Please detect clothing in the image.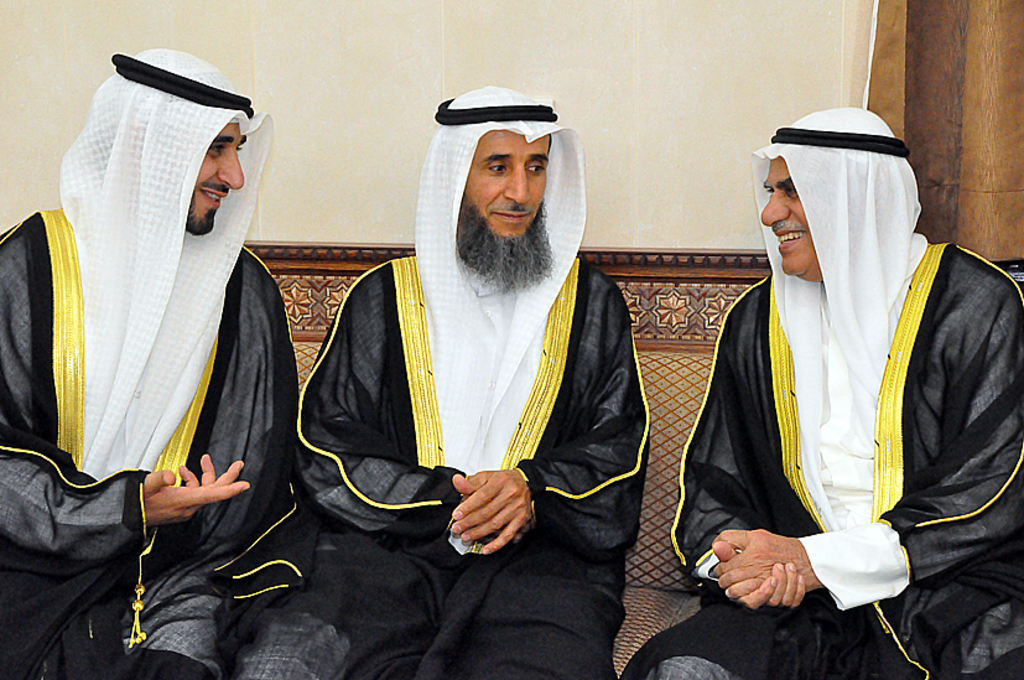
region(241, 83, 651, 679).
